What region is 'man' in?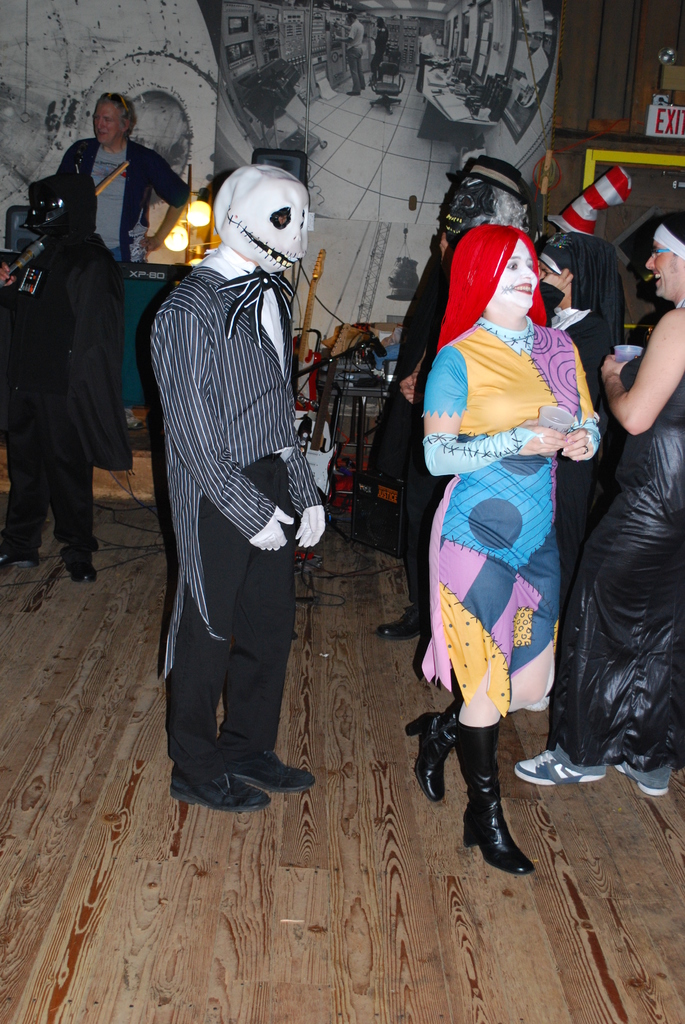
331 6 368 100.
